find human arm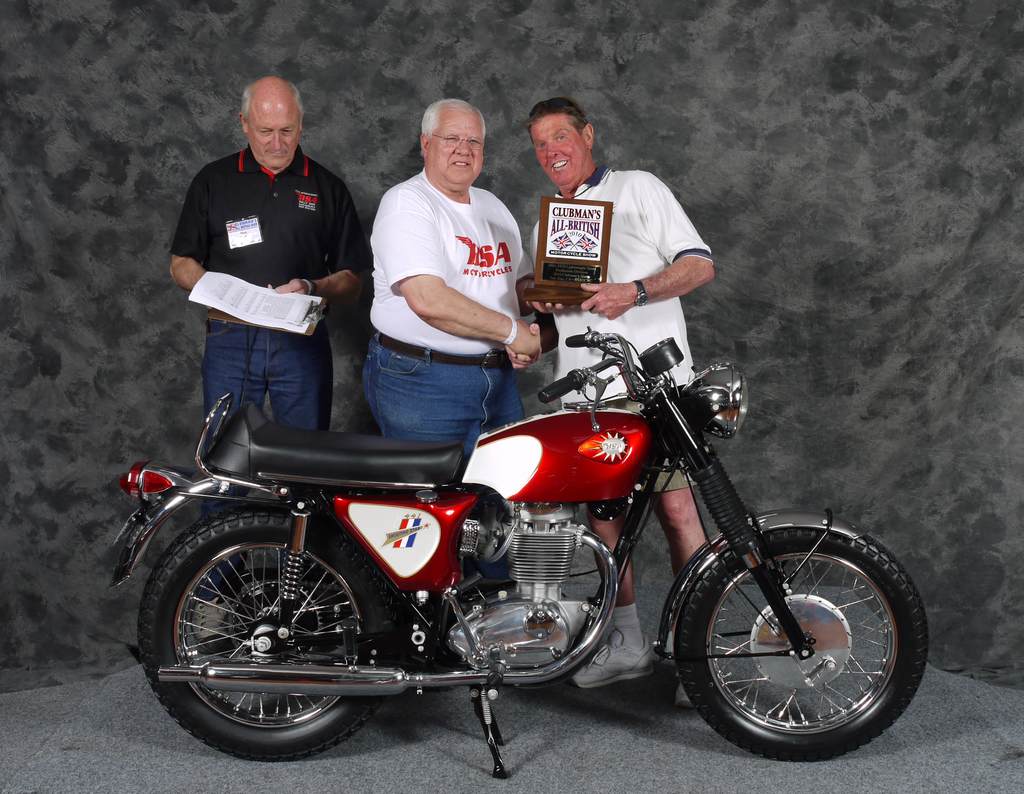
x1=172, y1=169, x2=259, y2=333
